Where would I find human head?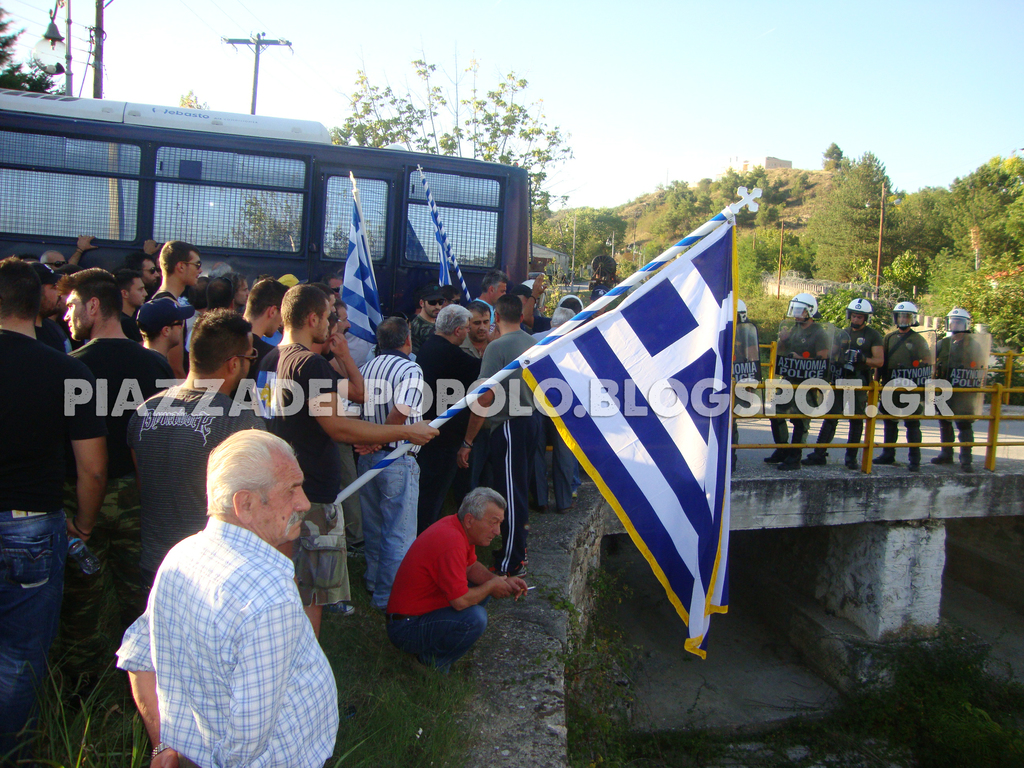
At {"left": 323, "top": 273, "right": 351, "bottom": 300}.
